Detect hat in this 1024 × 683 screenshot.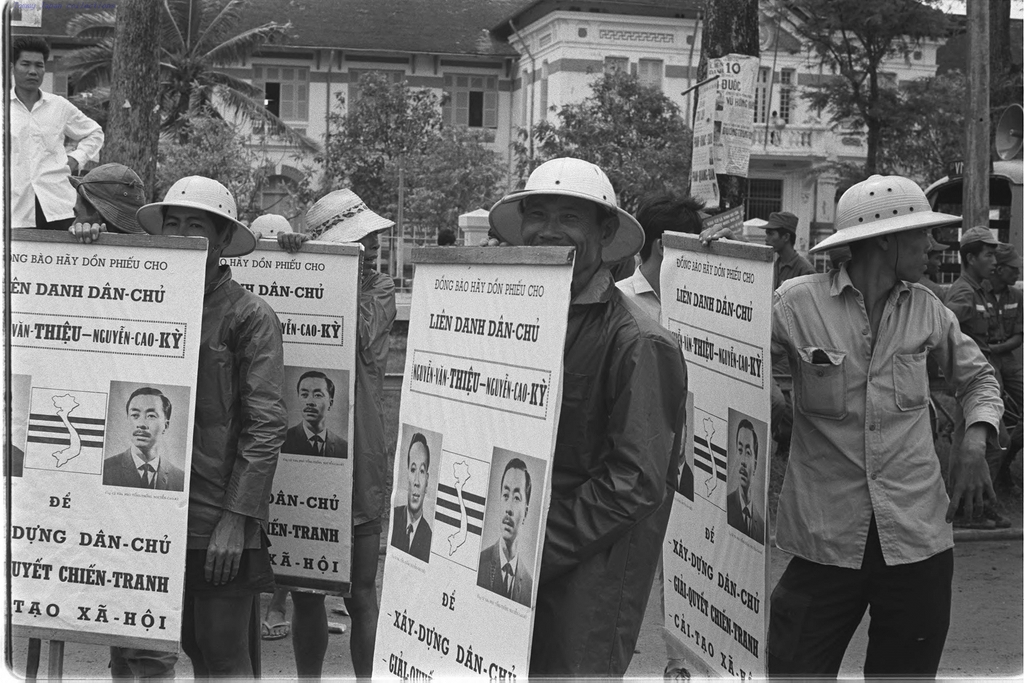
Detection: 250/211/291/236.
